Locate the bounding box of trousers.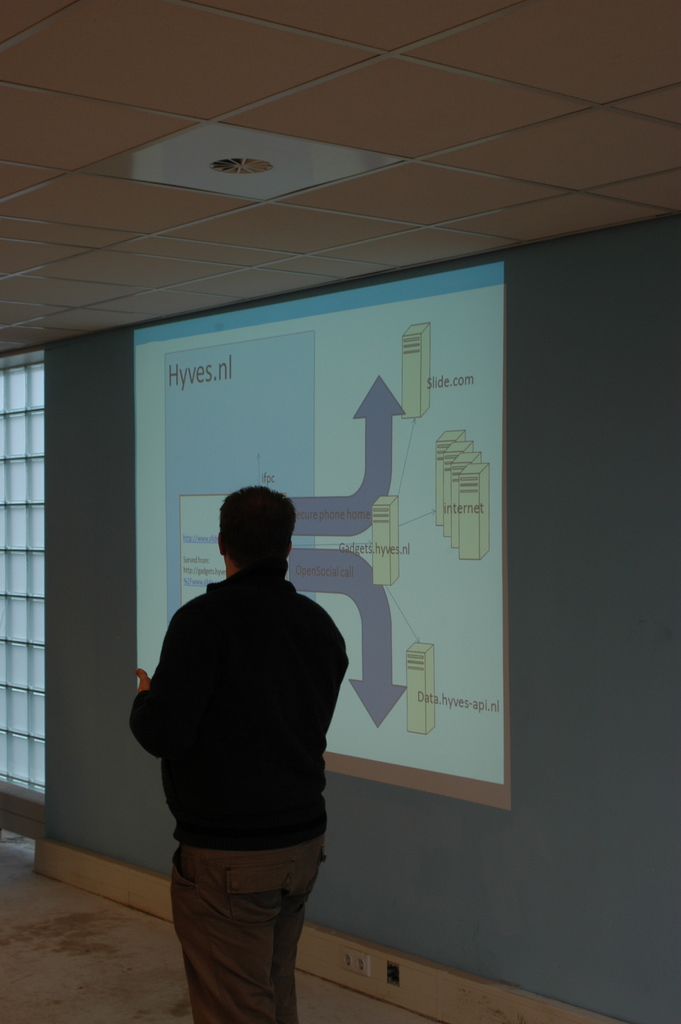
Bounding box: [164, 856, 319, 1003].
